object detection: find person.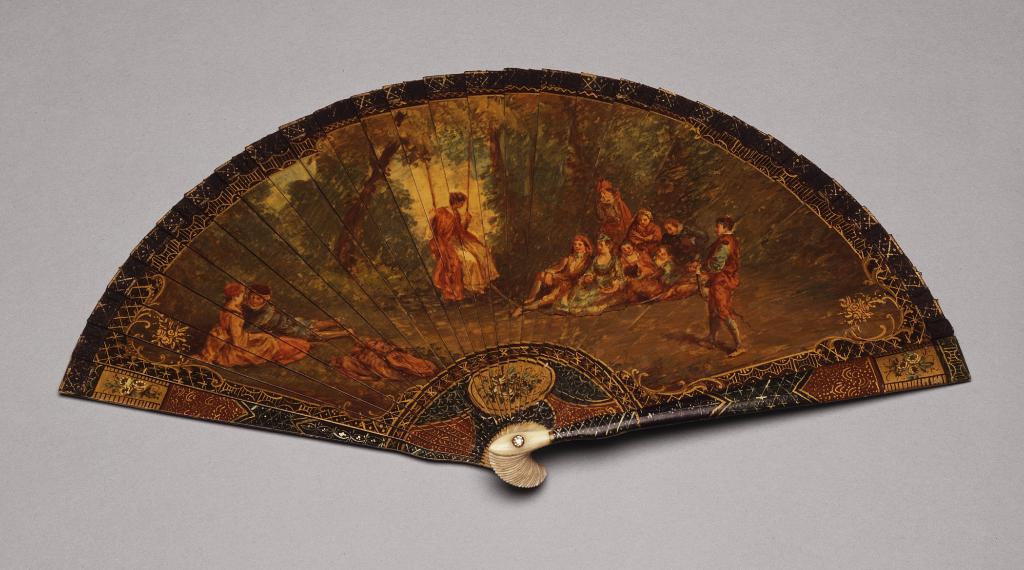
(692,217,748,360).
